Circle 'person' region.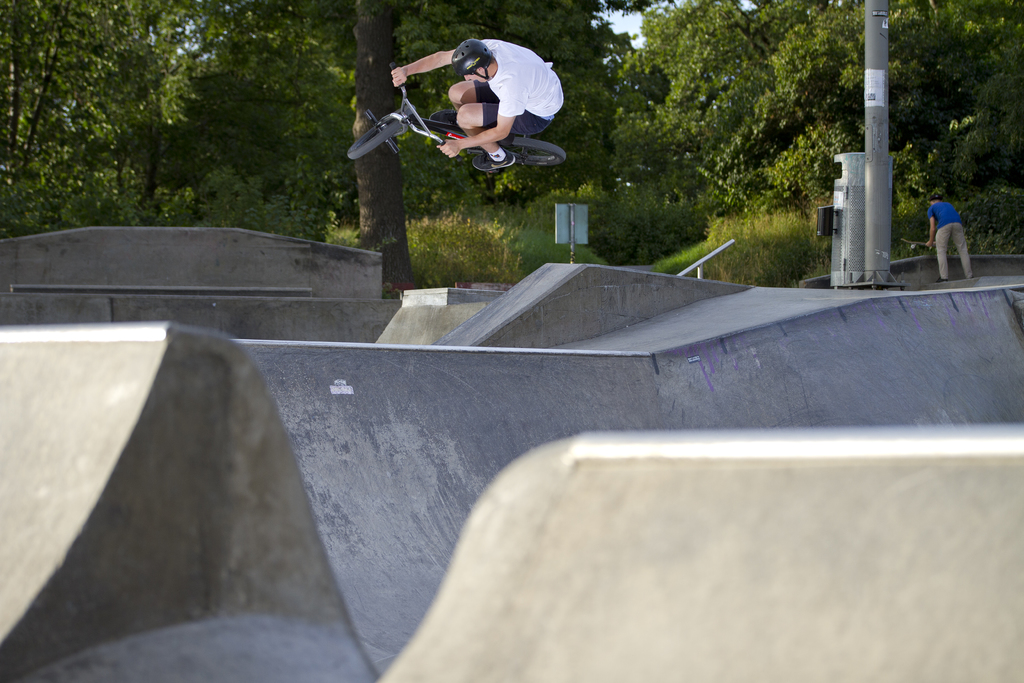
Region: (left=413, top=22, right=572, bottom=188).
